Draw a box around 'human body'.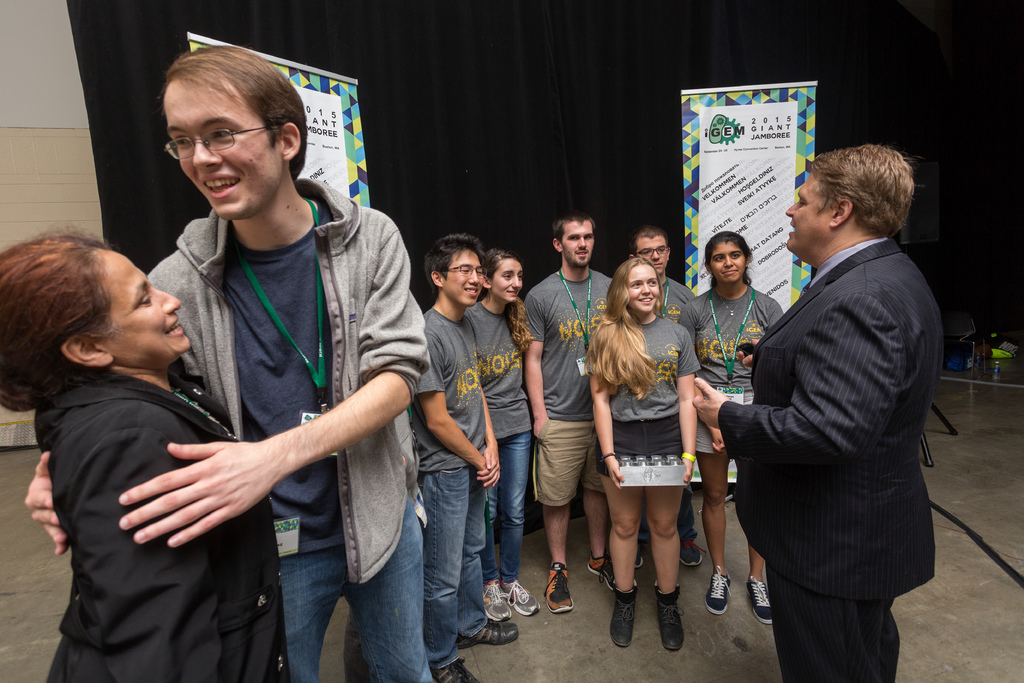
(x1=688, y1=233, x2=780, y2=620).
